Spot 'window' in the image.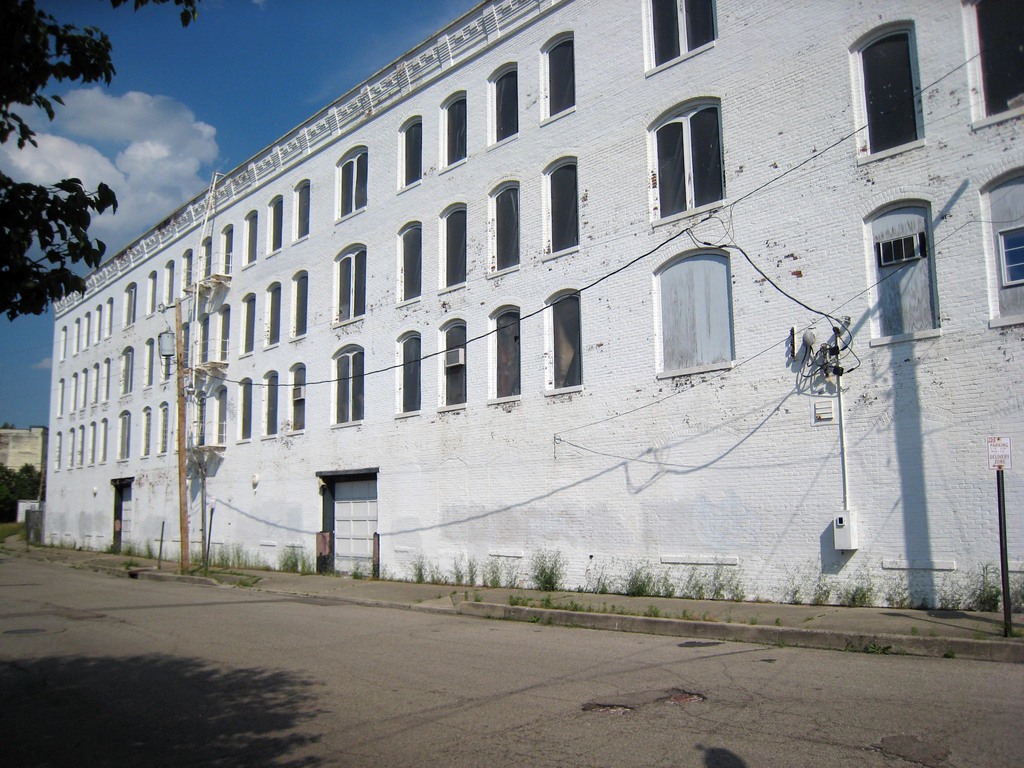
'window' found at 75:426:84:467.
